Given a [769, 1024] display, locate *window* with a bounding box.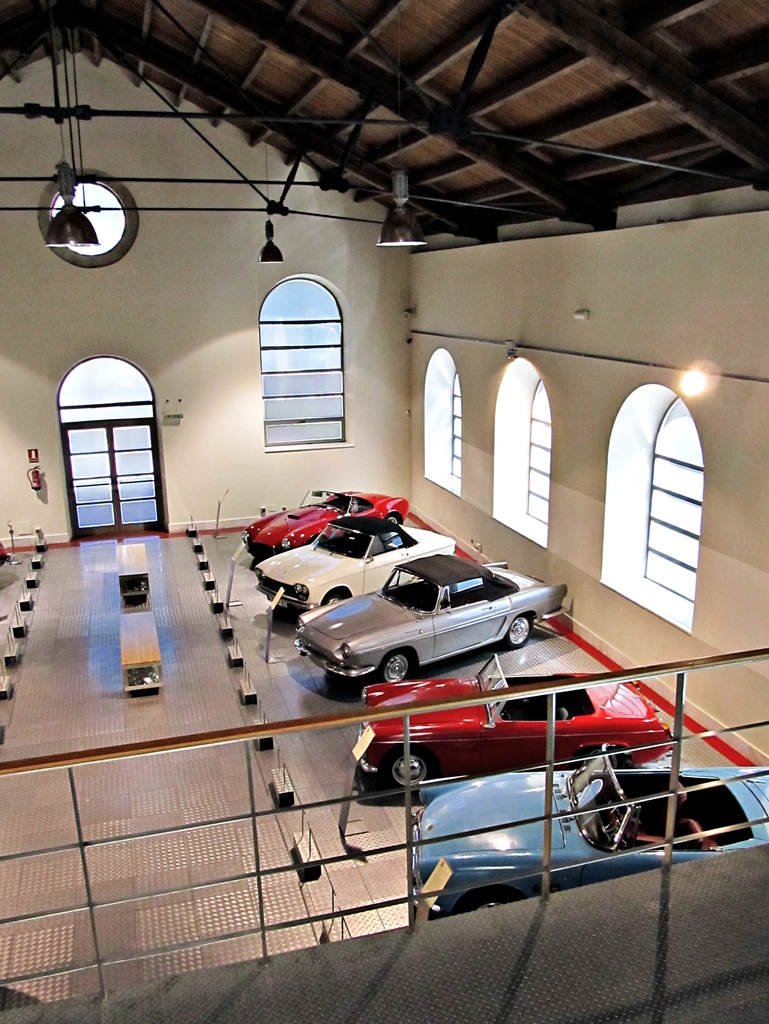
Located: x1=446 y1=355 x2=464 y2=479.
